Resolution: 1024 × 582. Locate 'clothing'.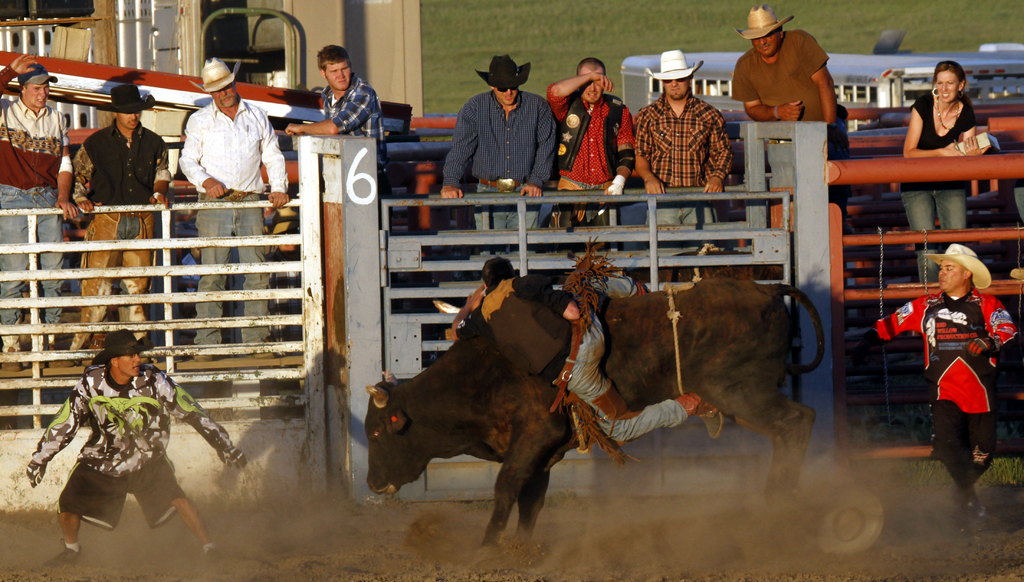
(x1=735, y1=29, x2=843, y2=135).
